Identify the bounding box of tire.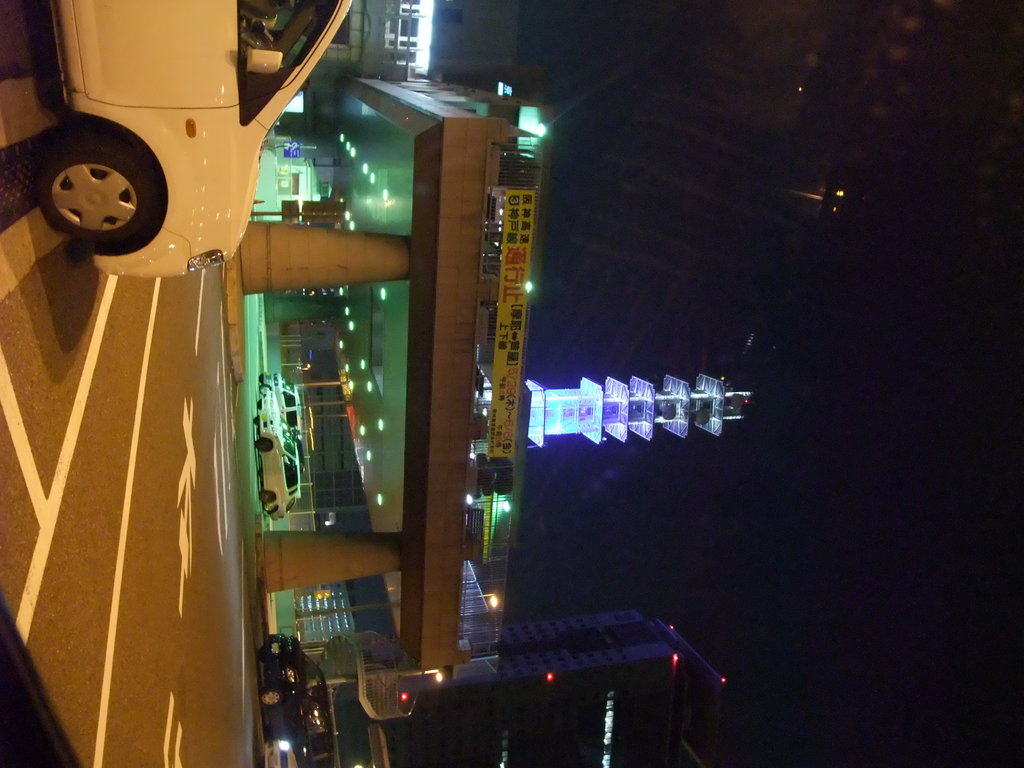
pyautogui.locateOnScreen(250, 434, 271, 452).
